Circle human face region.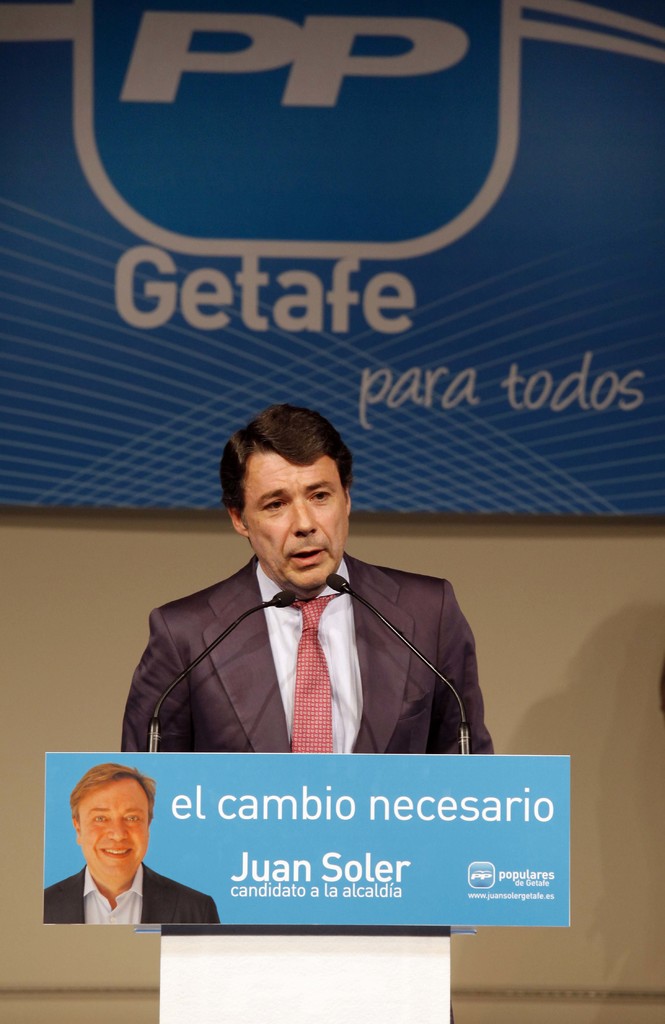
Region: (77,769,147,881).
